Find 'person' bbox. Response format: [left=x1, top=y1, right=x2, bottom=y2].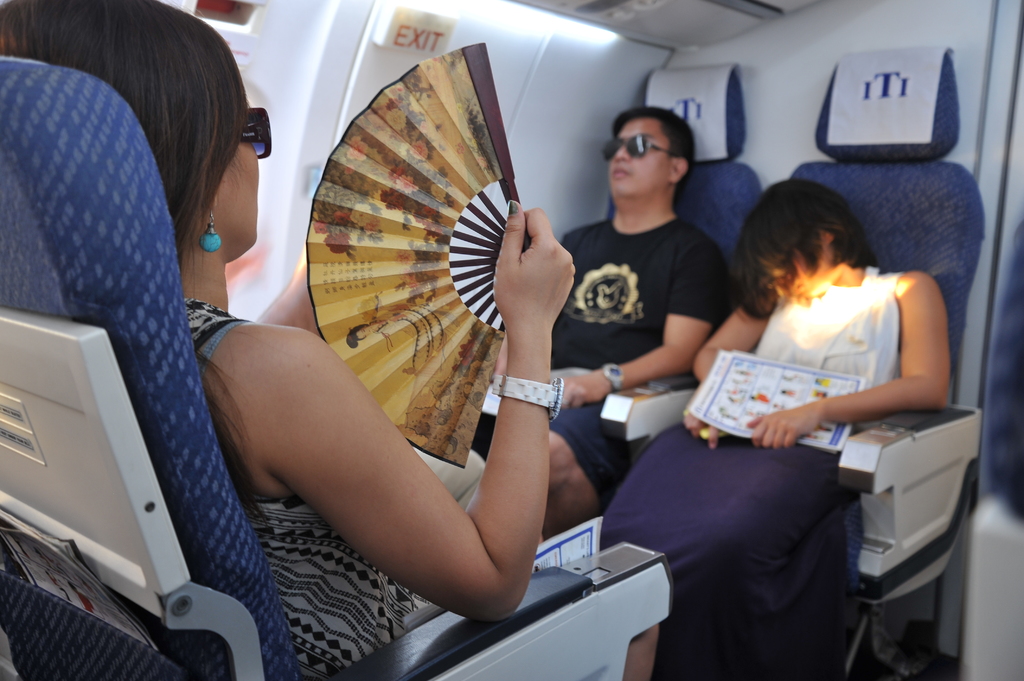
[left=468, top=113, right=735, bottom=511].
